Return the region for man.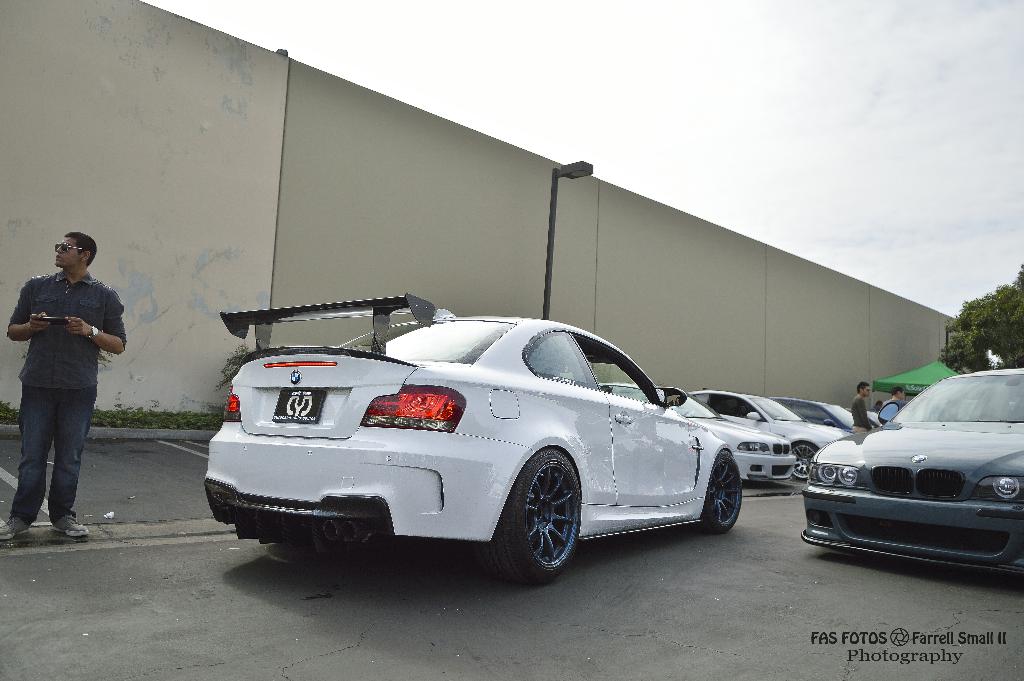
Rect(6, 233, 115, 536).
